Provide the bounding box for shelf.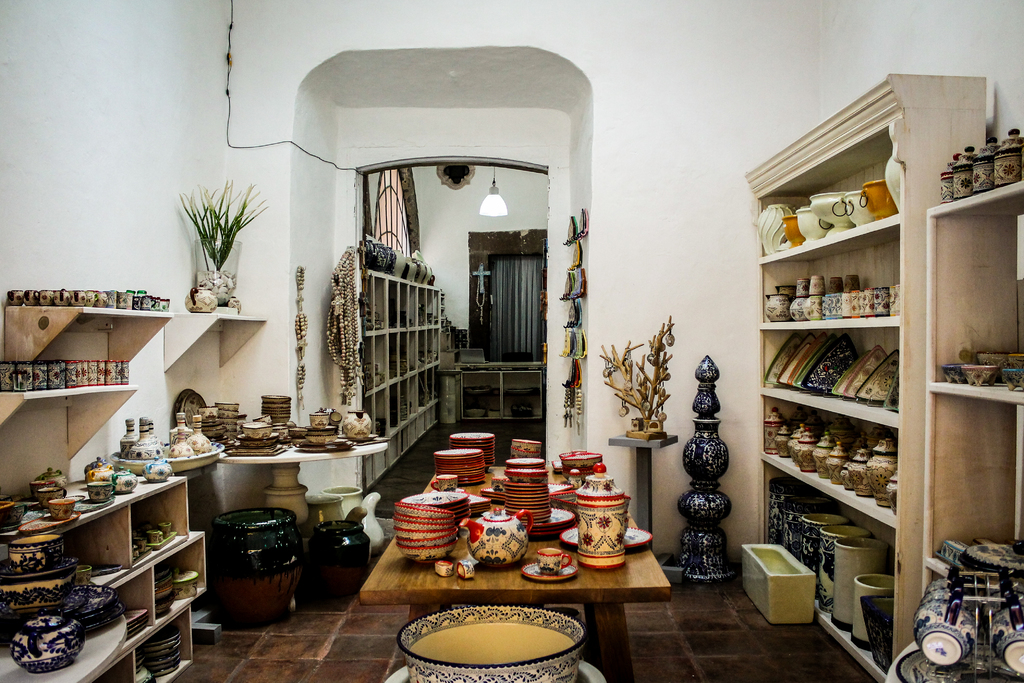
(left=124, top=477, right=194, bottom=563).
